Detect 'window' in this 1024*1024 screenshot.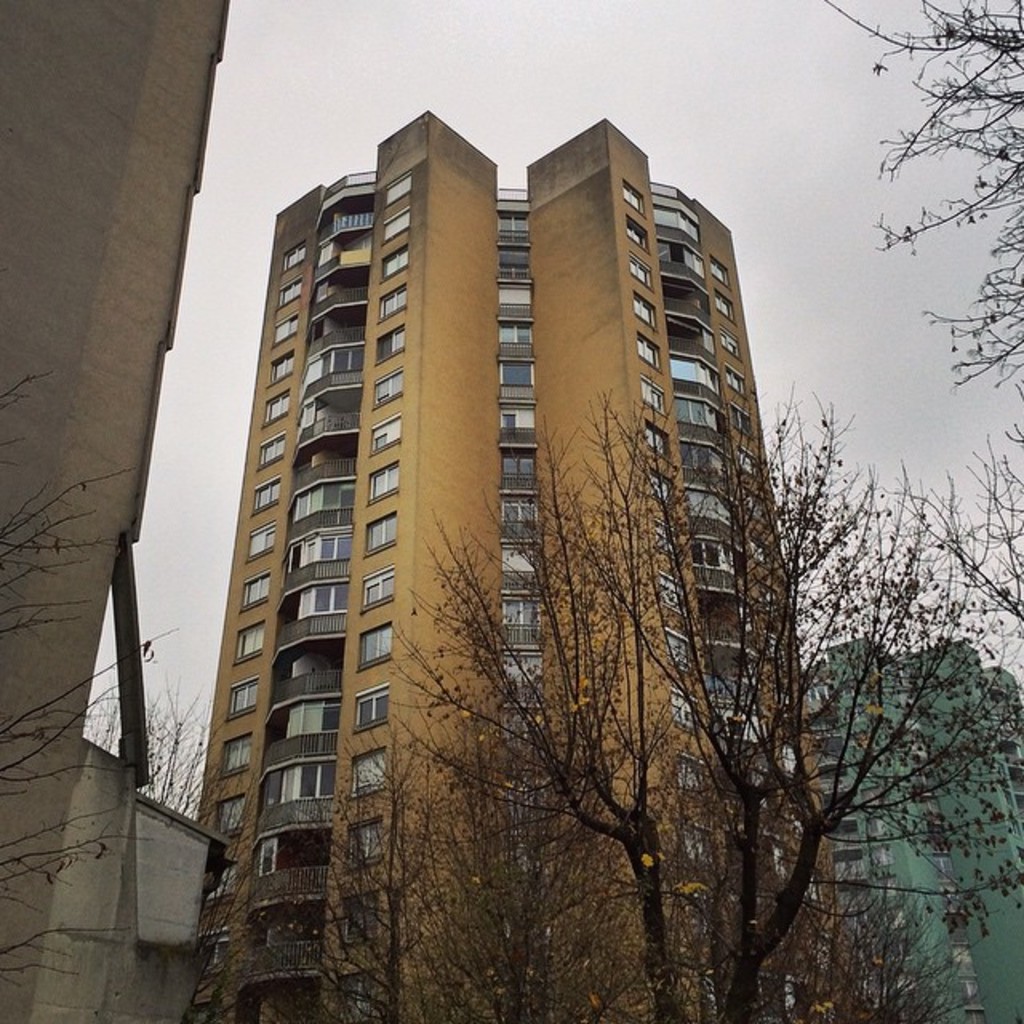
Detection: x1=376 y1=282 x2=410 y2=314.
